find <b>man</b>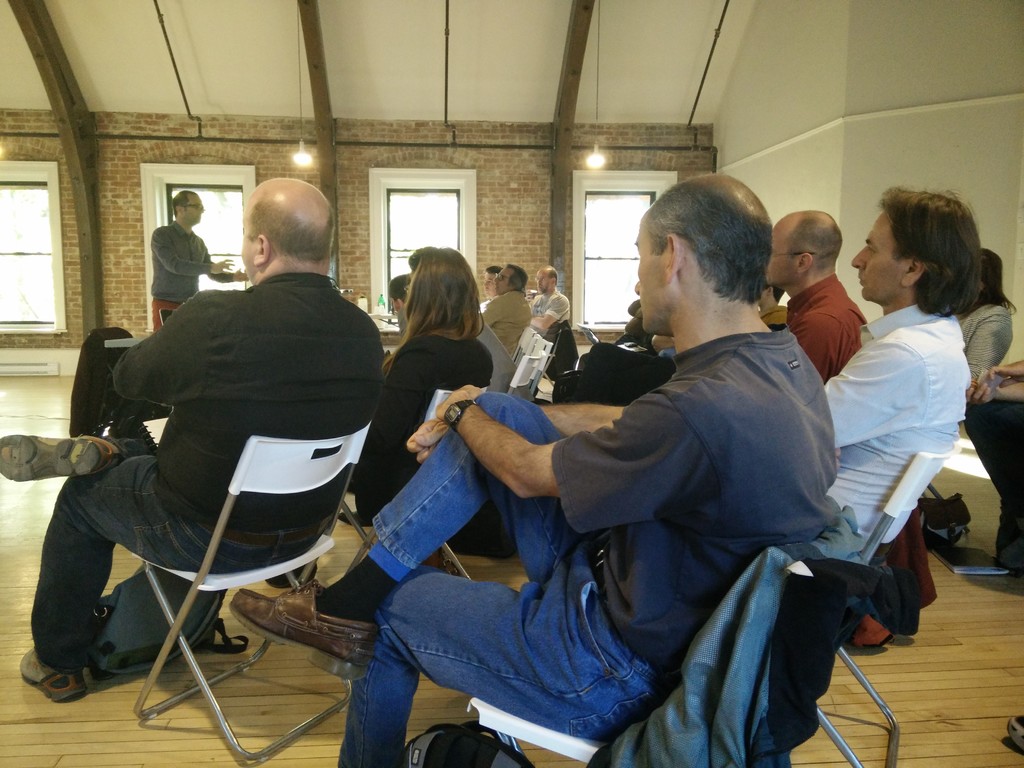
locate(382, 268, 416, 332)
